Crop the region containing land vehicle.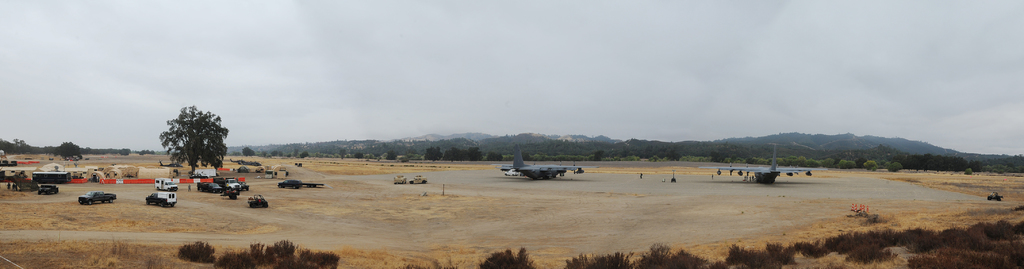
Crop region: <bbox>197, 180, 225, 195</bbox>.
